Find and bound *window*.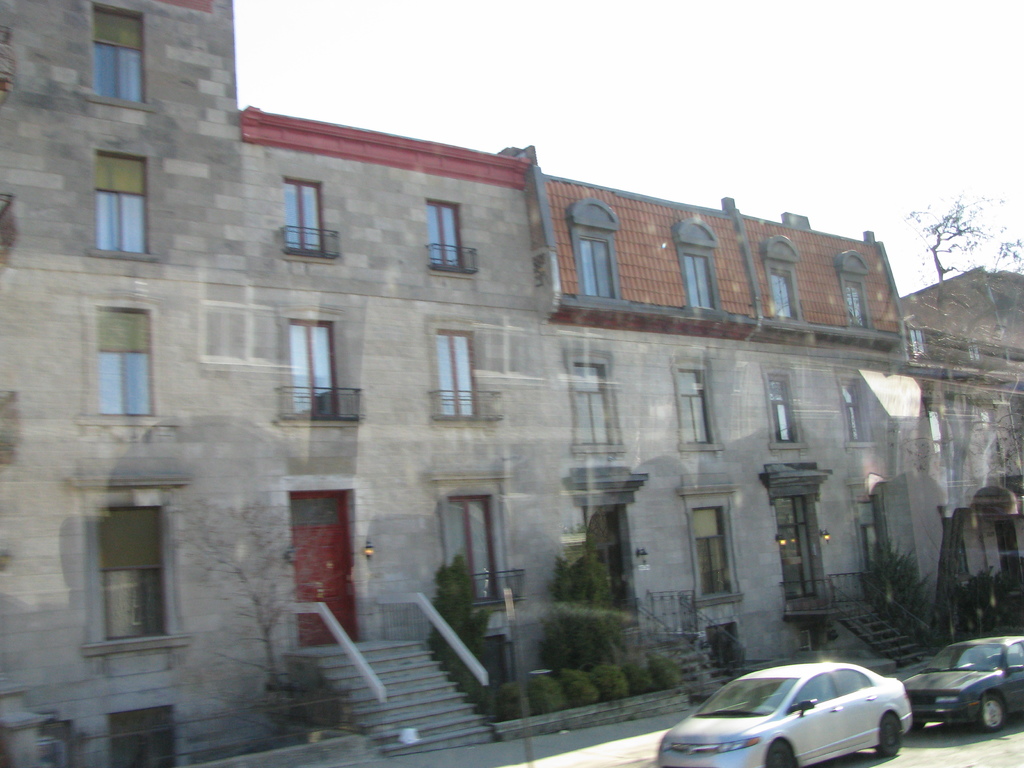
Bound: select_region(108, 707, 177, 767).
